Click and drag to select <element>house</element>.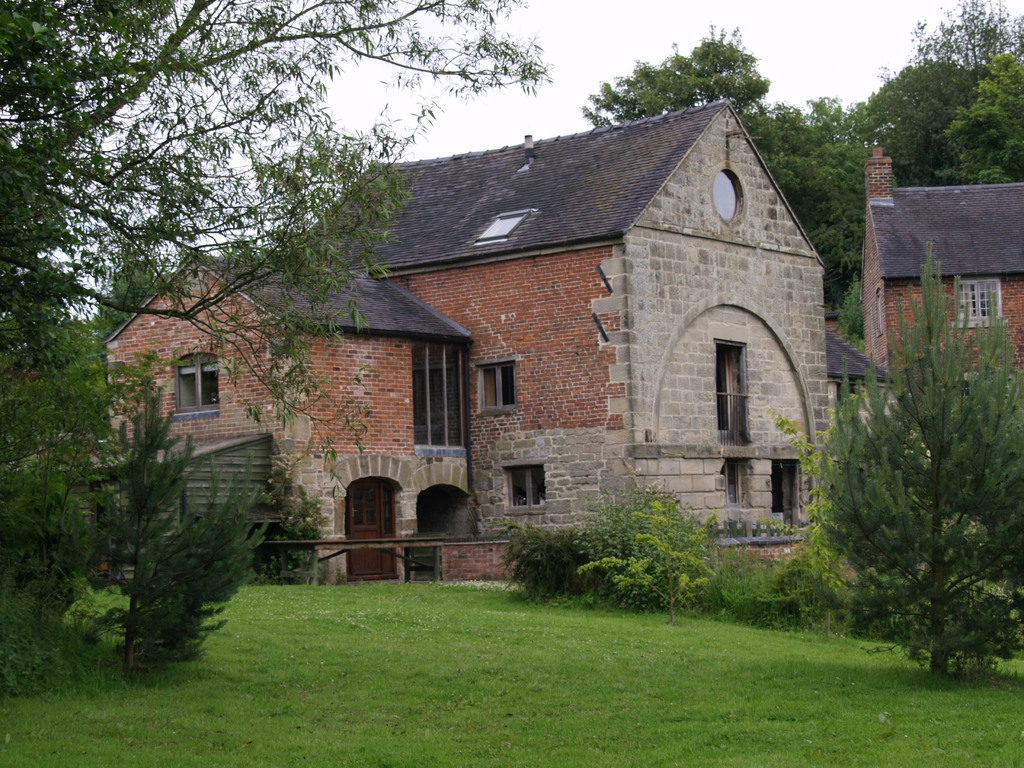
Selection: 861/138/1023/393.
